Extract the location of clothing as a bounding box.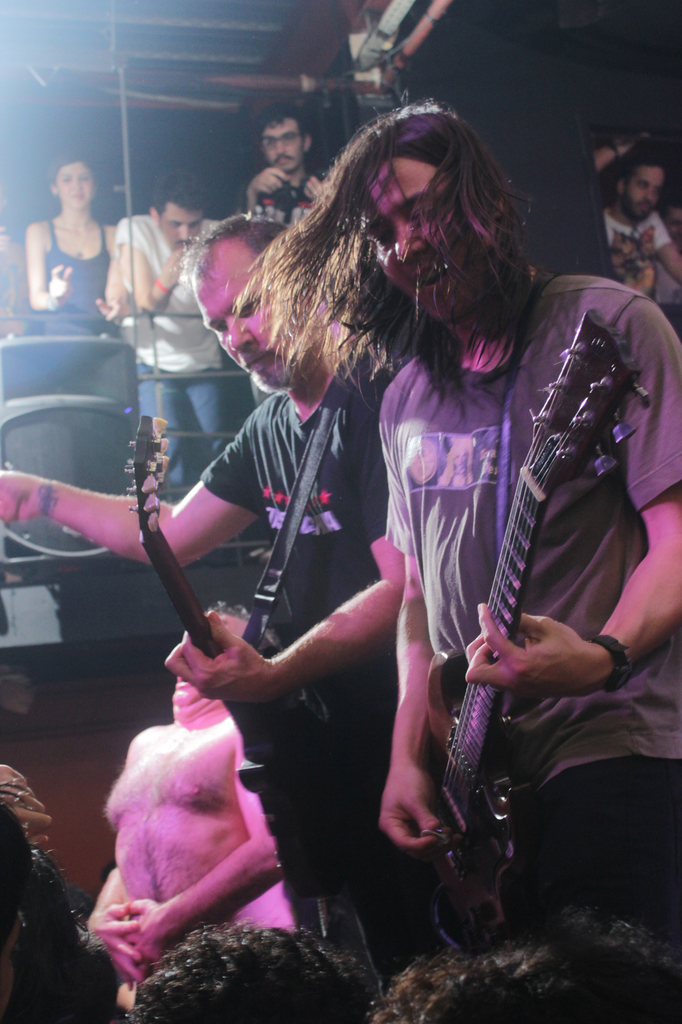
Rect(40, 204, 112, 330).
